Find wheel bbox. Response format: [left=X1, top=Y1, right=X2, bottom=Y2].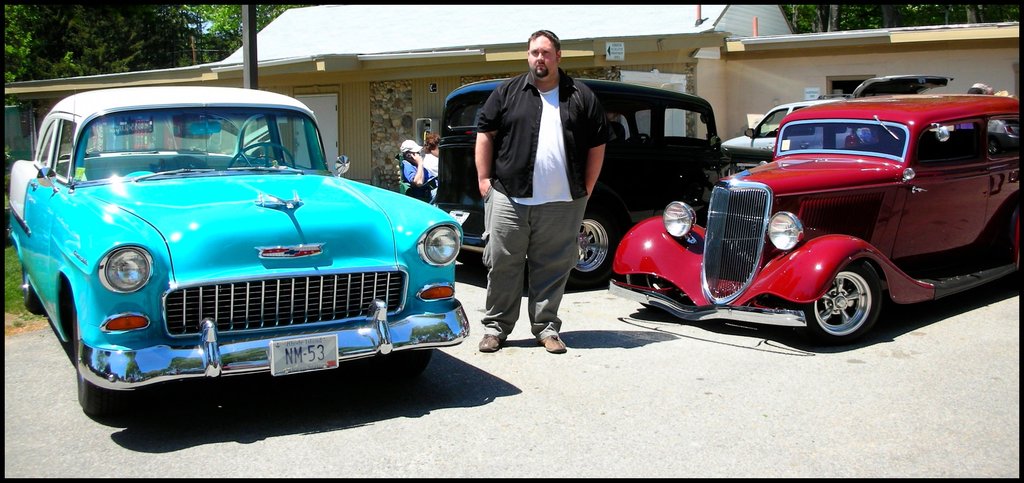
[left=572, top=201, right=619, bottom=288].
